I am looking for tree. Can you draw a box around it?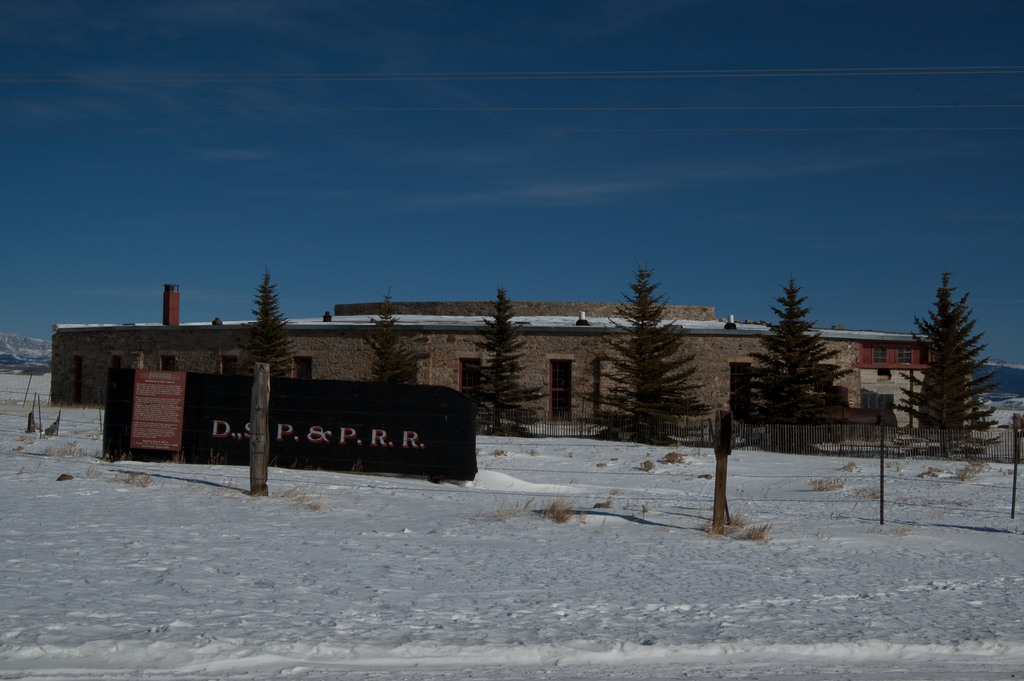
Sure, the bounding box is <bbox>359, 283, 431, 385</bbox>.
